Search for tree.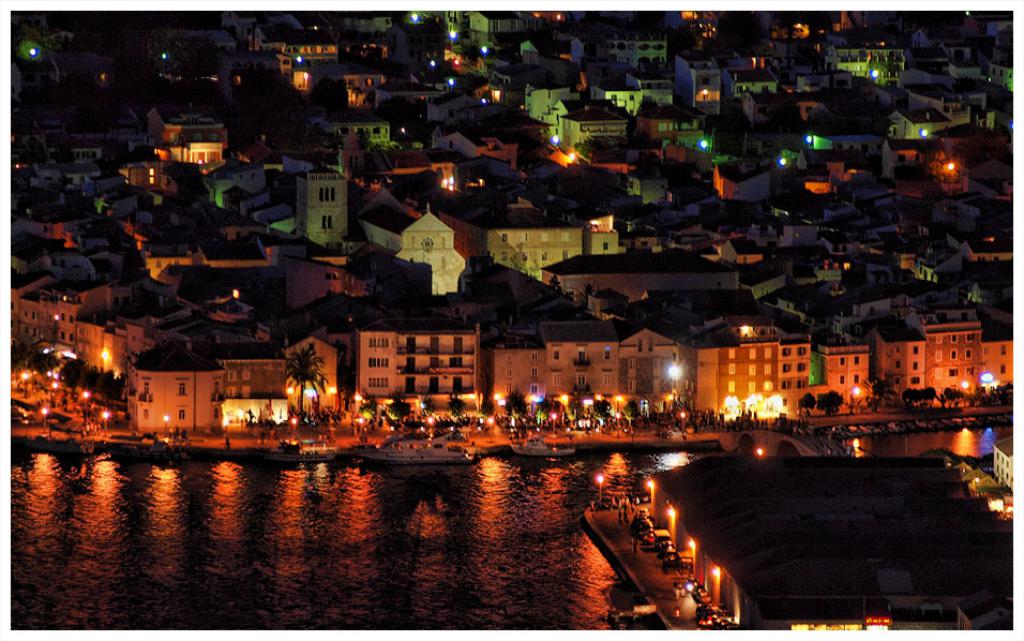
Found at 448/391/469/415.
